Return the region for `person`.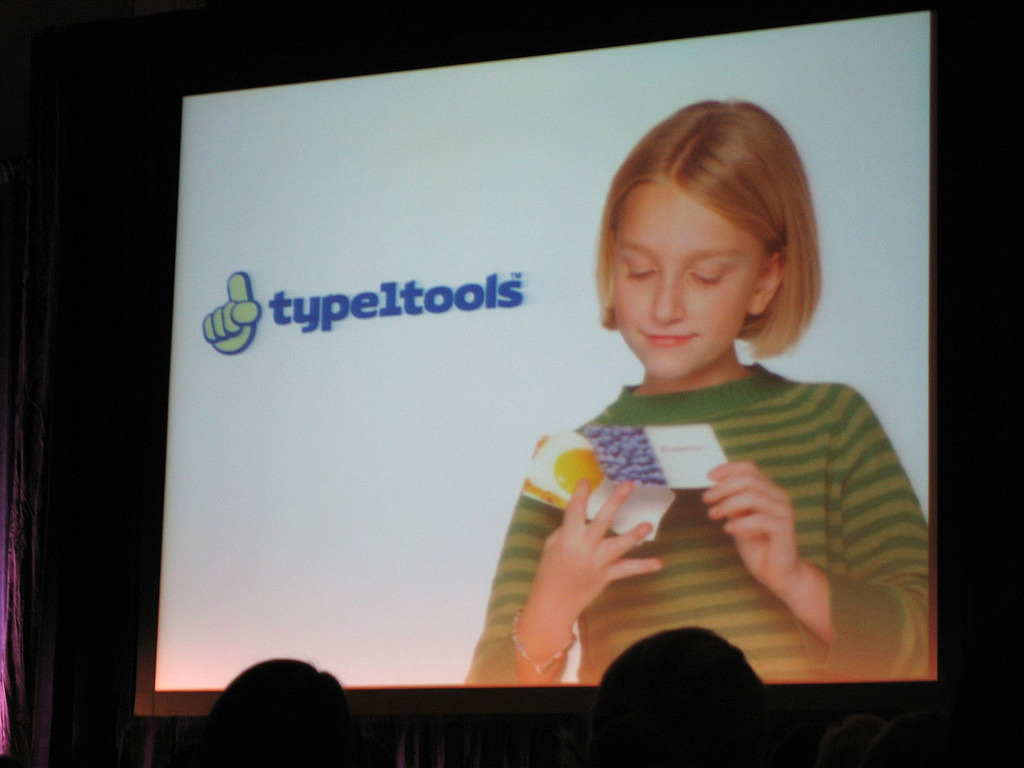
[left=592, top=627, right=789, bottom=767].
